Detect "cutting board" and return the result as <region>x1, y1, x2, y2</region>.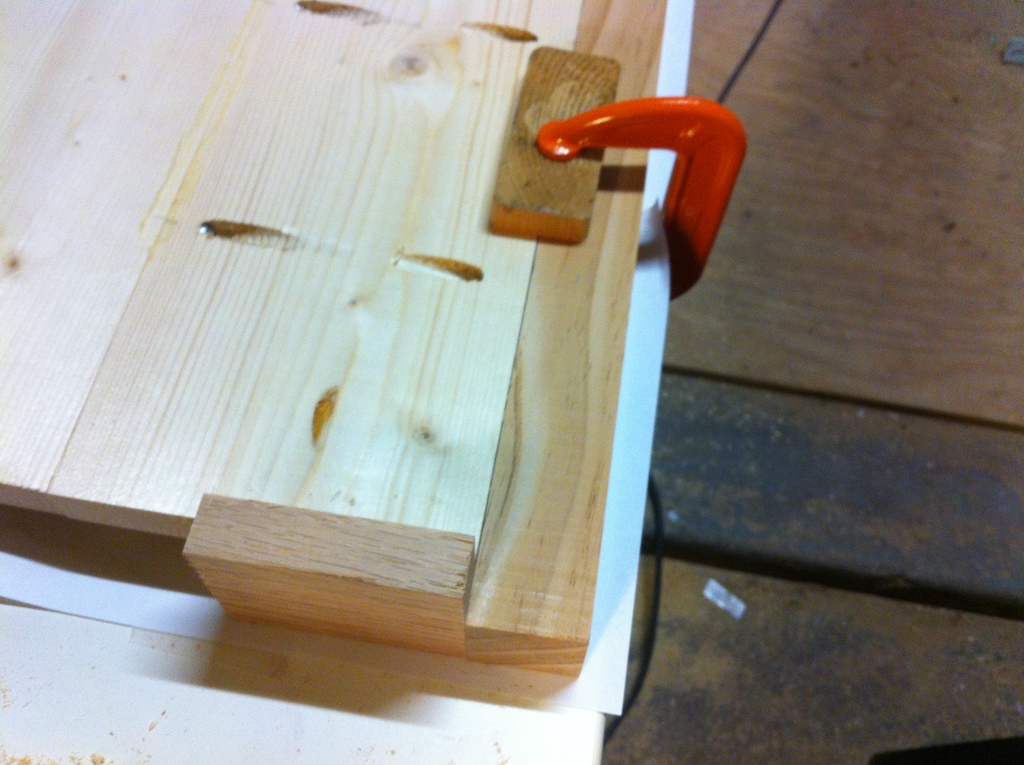
<region>0, 1, 660, 679</region>.
